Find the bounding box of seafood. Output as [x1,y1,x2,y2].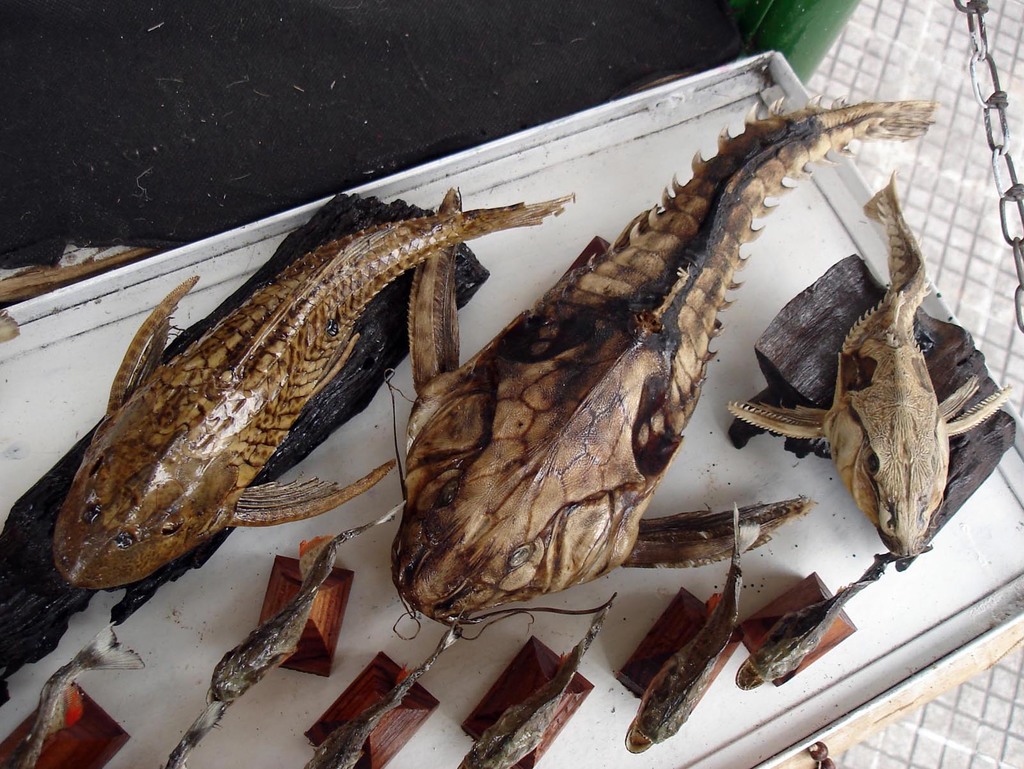
[445,99,934,628].
